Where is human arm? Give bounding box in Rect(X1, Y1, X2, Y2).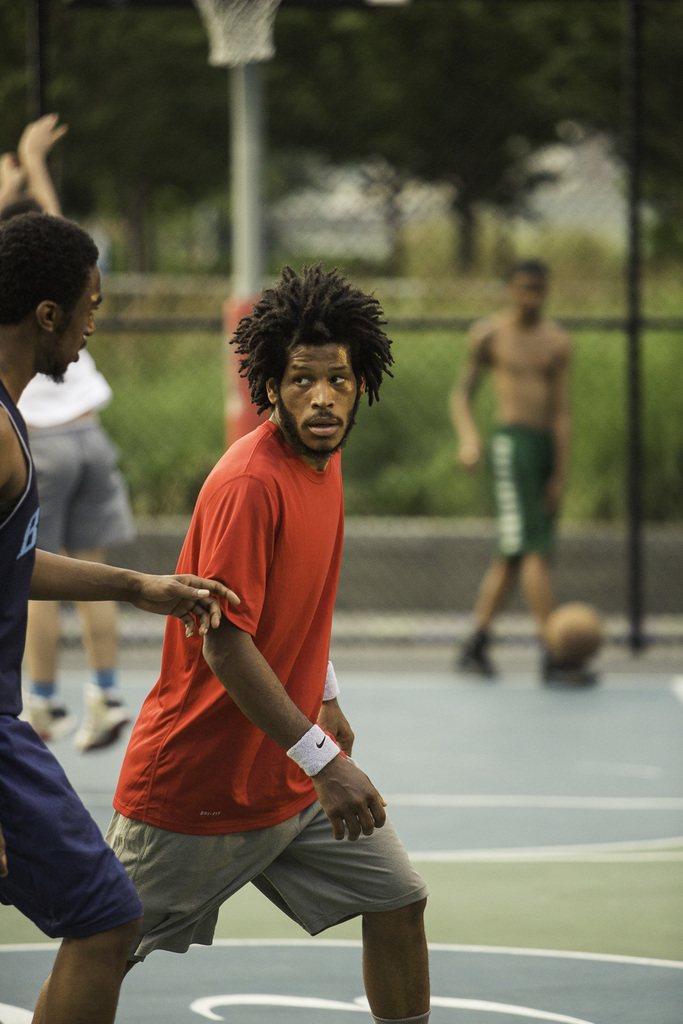
Rect(201, 464, 391, 840).
